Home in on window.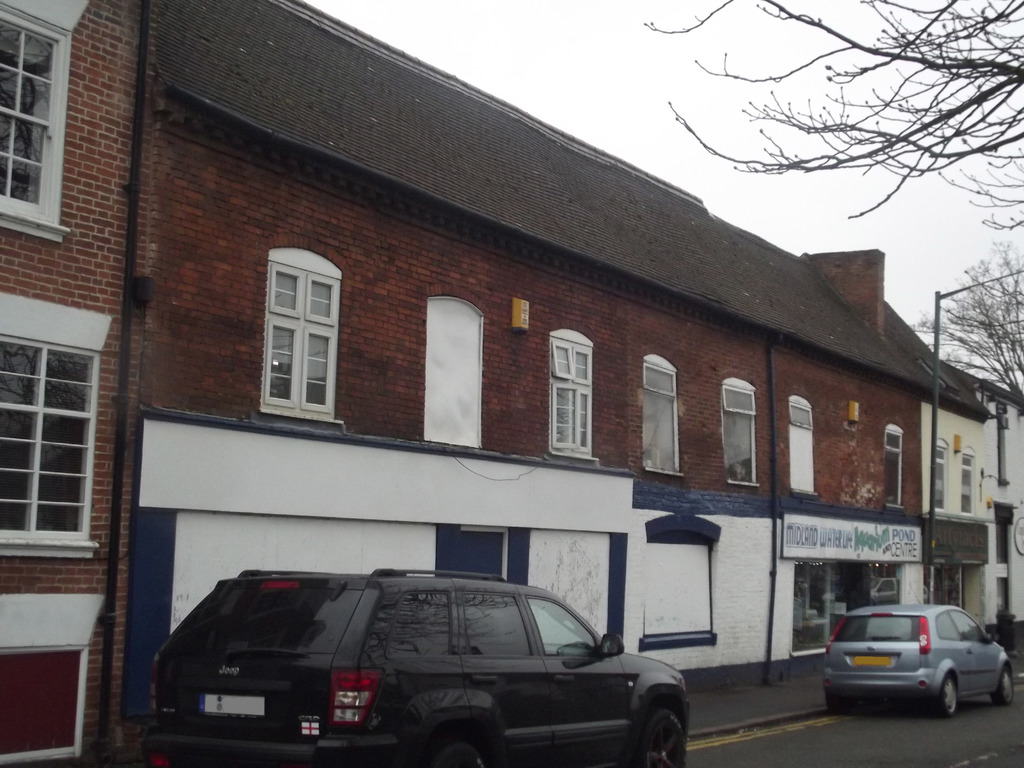
Homed in at box(0, 295, 116, 554).
